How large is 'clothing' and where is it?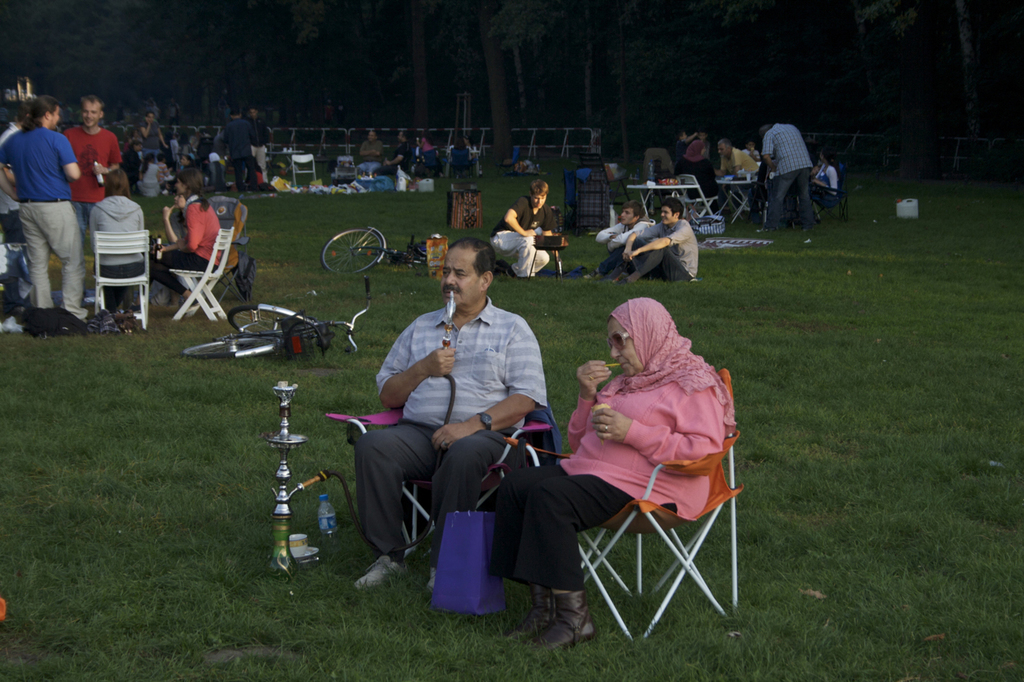
Bounding box: 52/120/125/267.
